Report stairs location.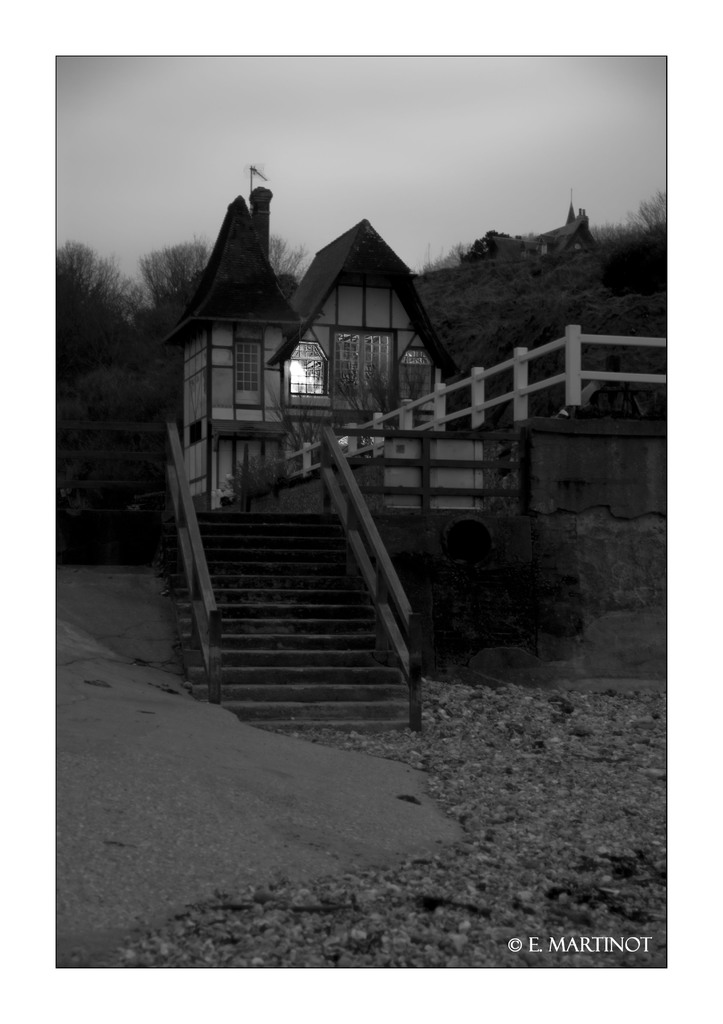
Report: (190,508,413,721).
